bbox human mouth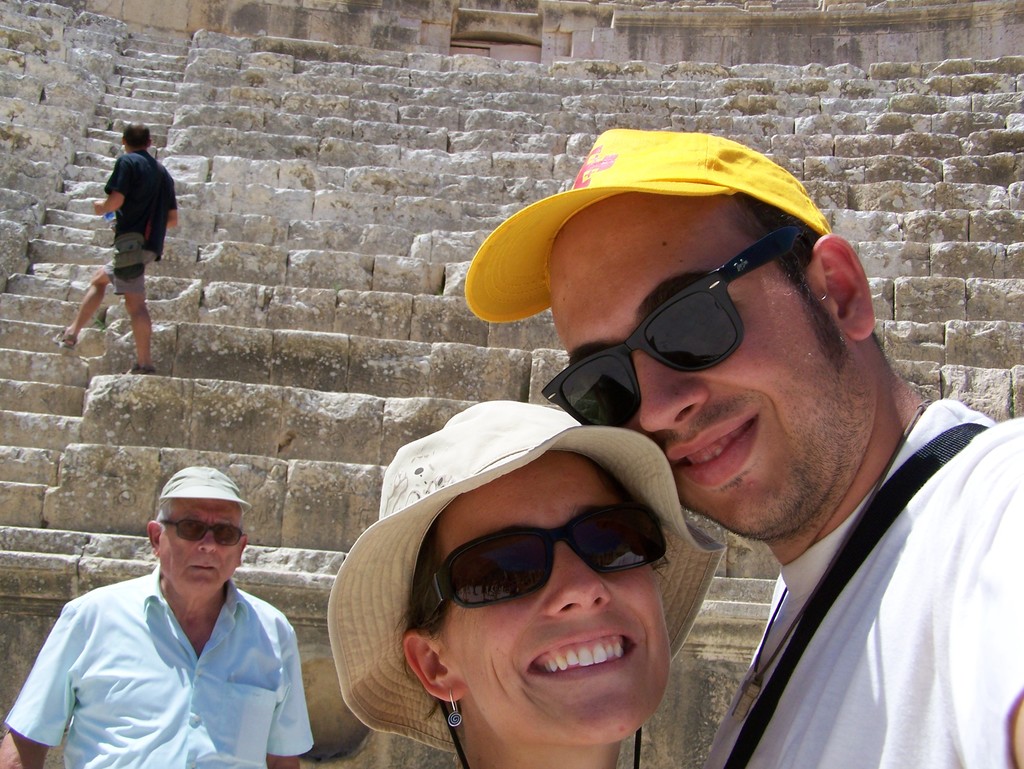
673:415:763:481
